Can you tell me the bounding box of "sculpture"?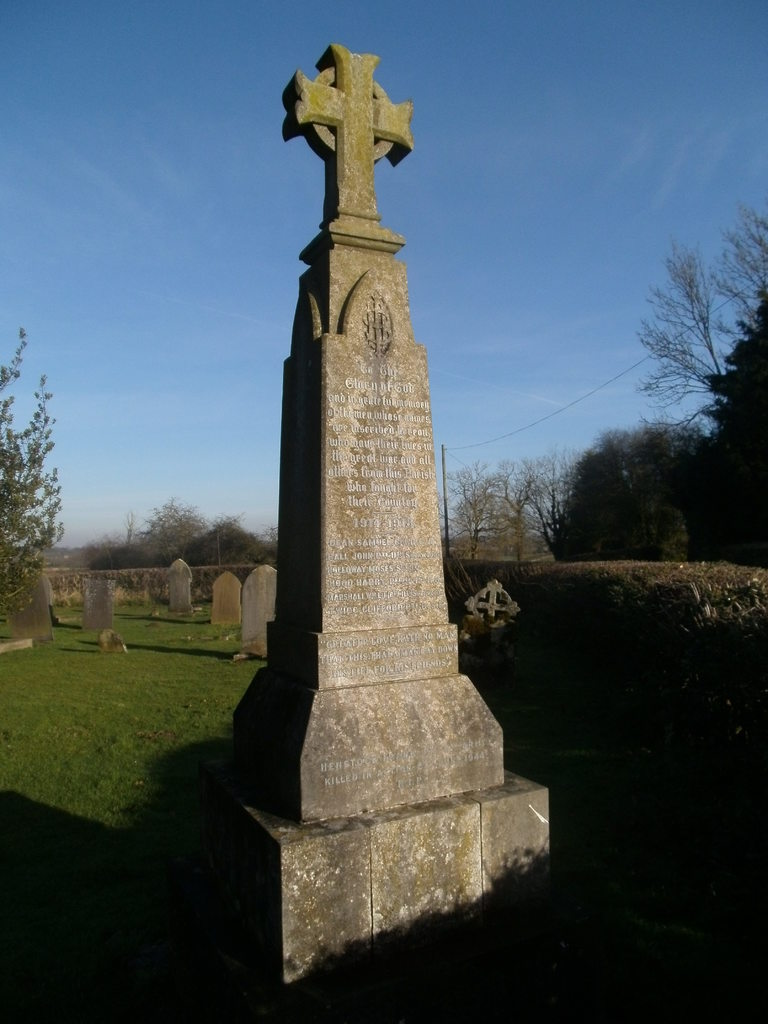
bbox=(453, 581, 532, 652).
